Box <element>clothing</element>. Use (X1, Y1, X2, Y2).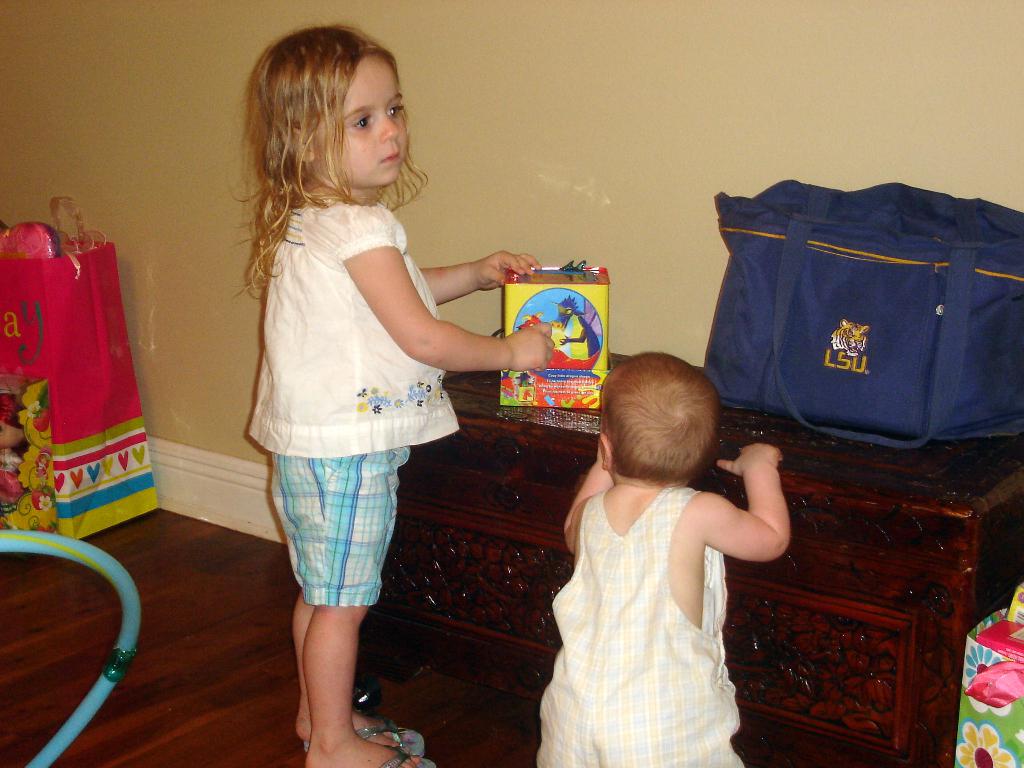
(239, 141, 496, 596).
